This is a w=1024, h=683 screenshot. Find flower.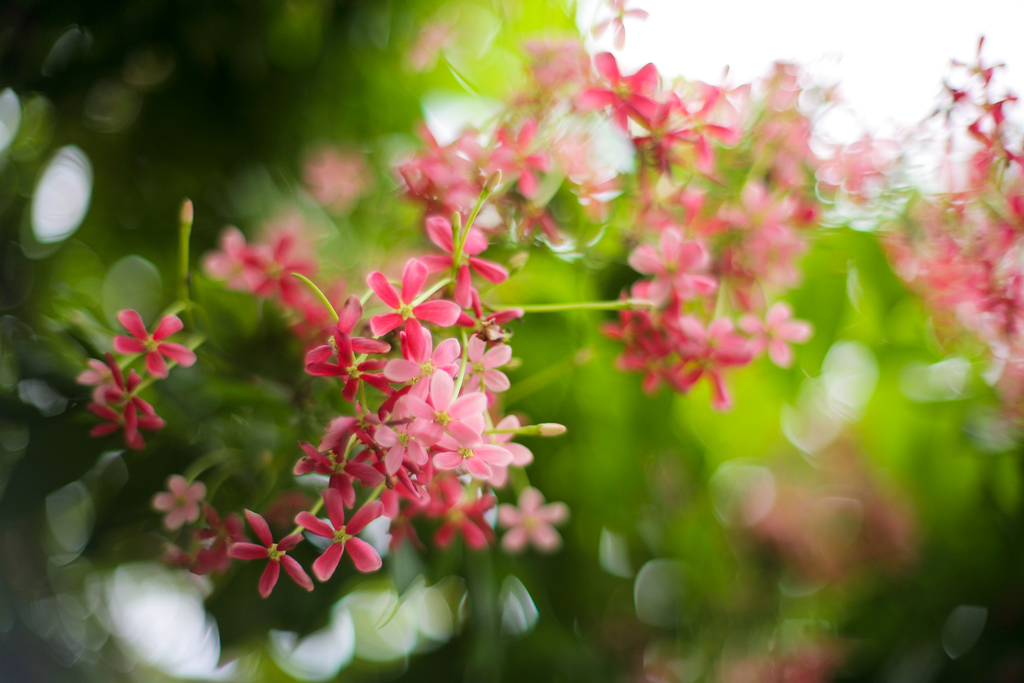
Bounding box: box(102, 304, 184, 402).
